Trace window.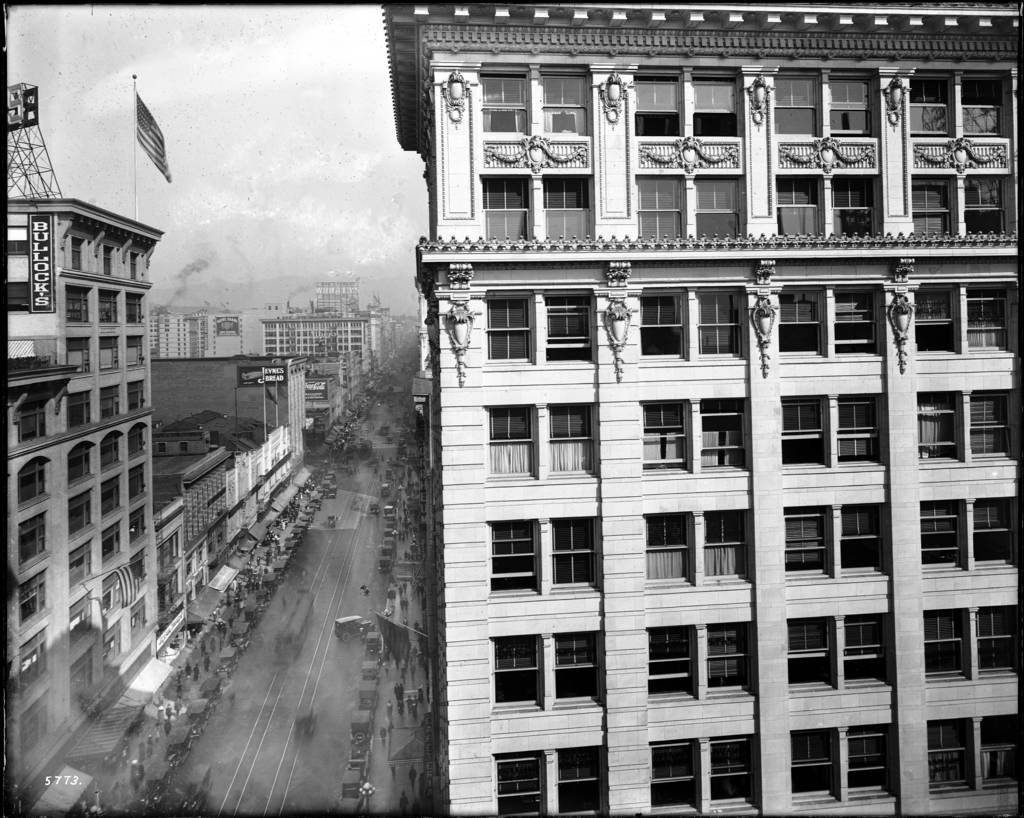
Traced to [left=980, top=712, right=1022, bottom=786].
